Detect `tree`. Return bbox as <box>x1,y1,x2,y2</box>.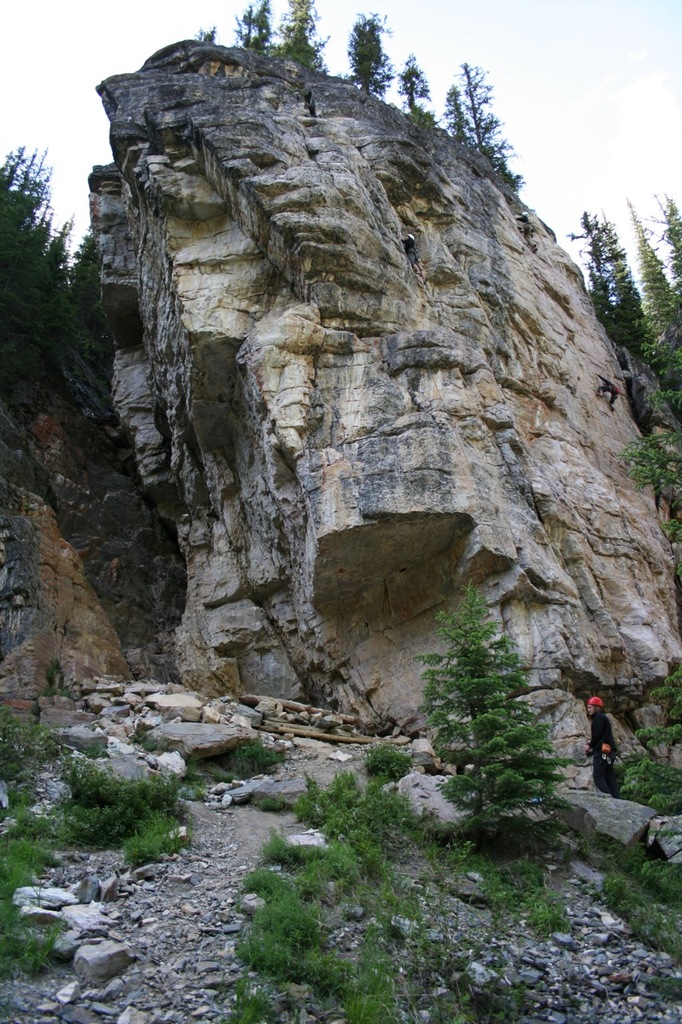
<box>612,380,681,549</box>.
